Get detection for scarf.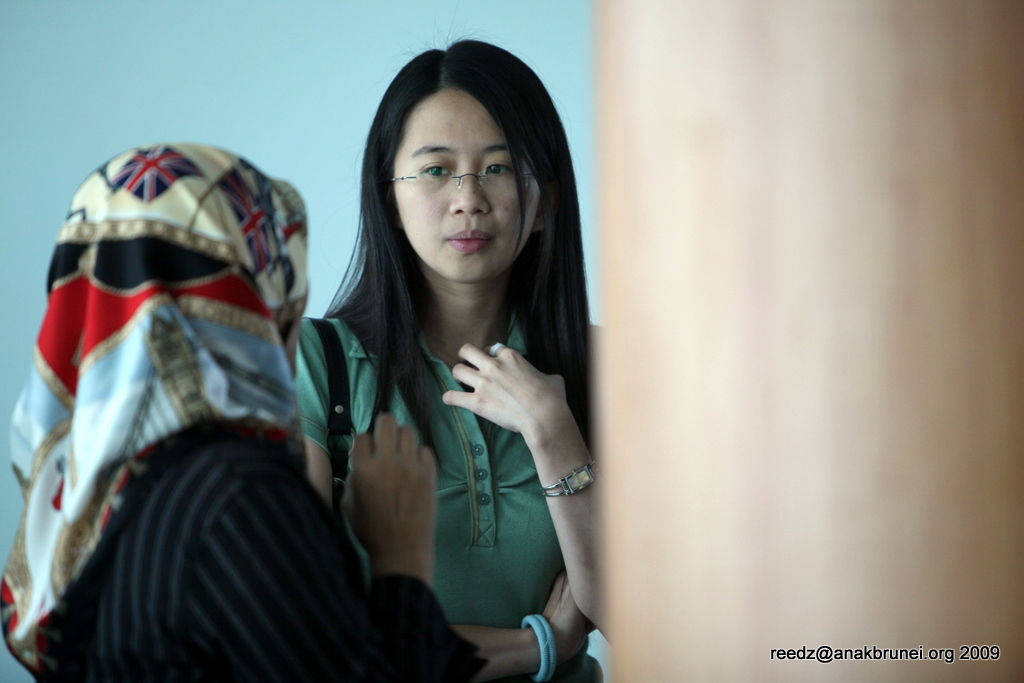
Detection: bbox=[0, 142, 314, 682].
